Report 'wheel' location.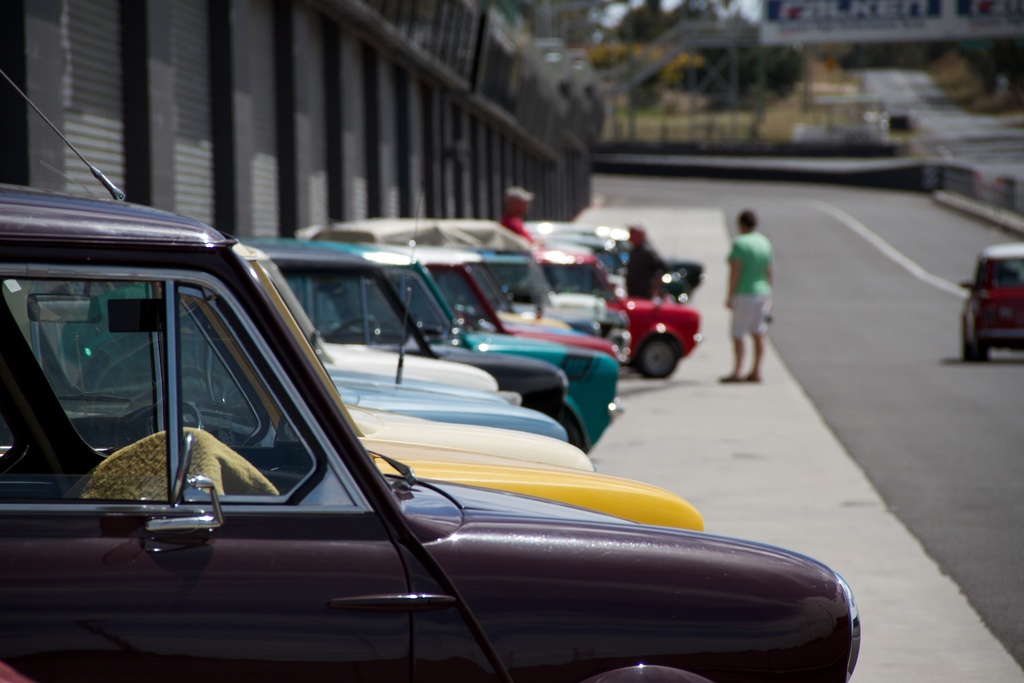
Report: <region>963, 346, 991, 362</region>.
